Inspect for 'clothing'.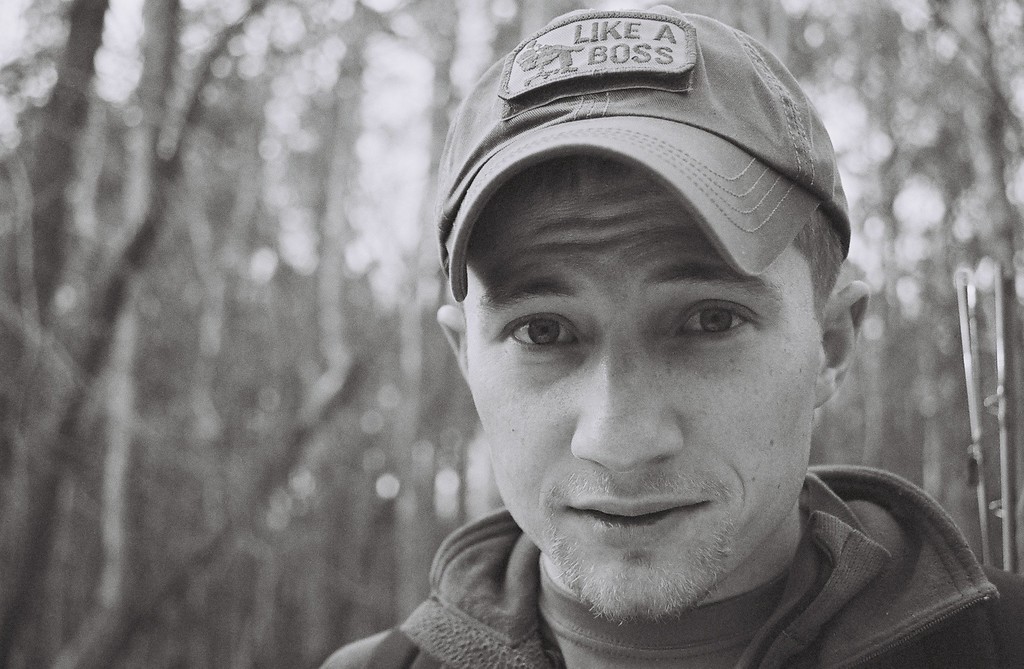
Inspection: Rect(318, 456, 1023, 668).
